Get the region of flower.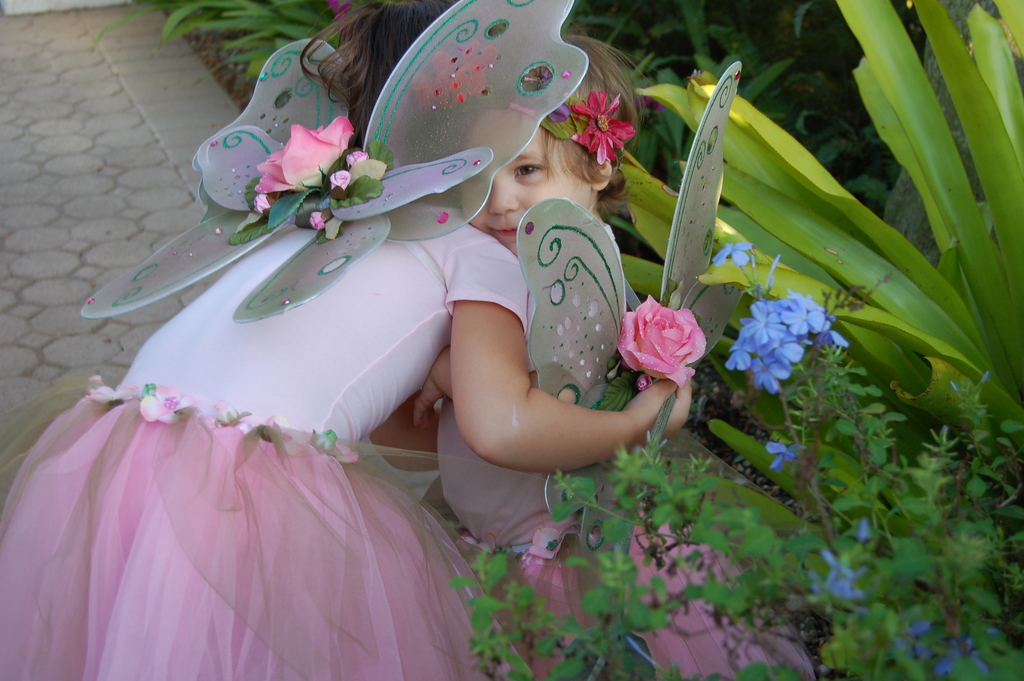
328:167:352:192.
